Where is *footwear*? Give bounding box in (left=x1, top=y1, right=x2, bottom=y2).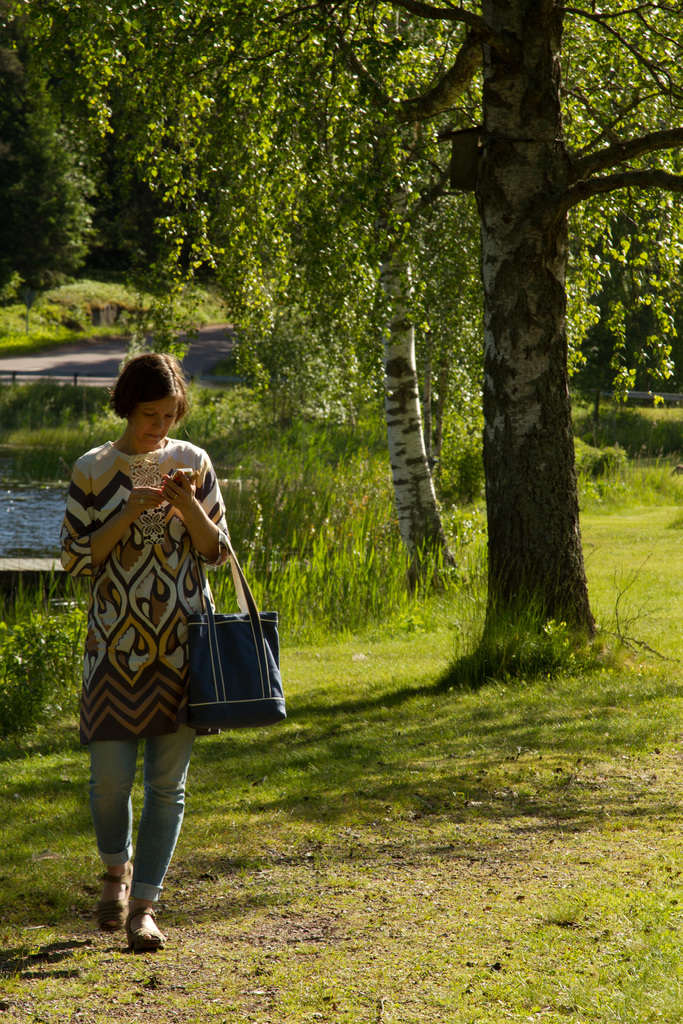
(left=103, top=853, right=142, bottom=930).
